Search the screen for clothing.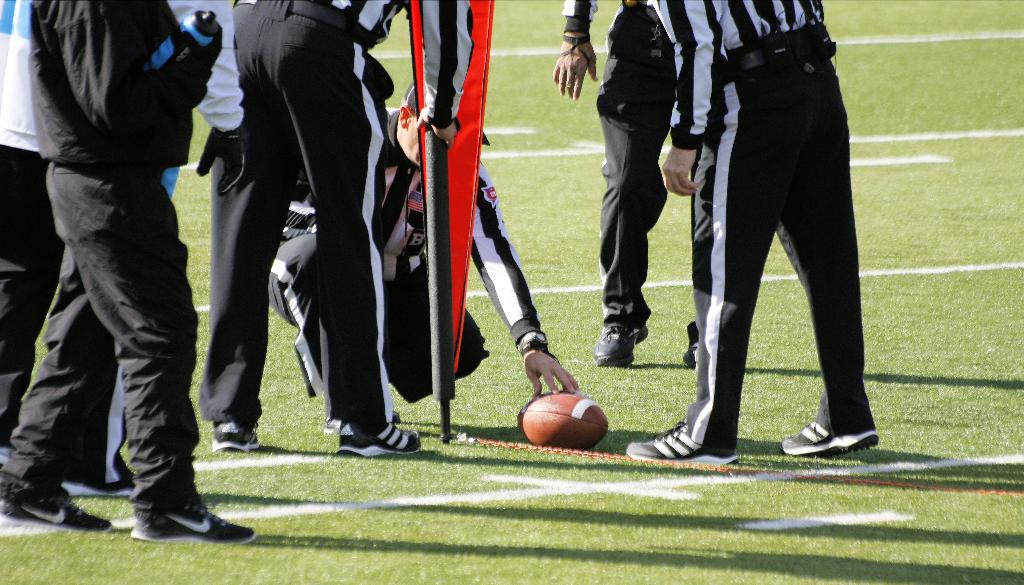
Found at rect(566, 0, 678, 325).
